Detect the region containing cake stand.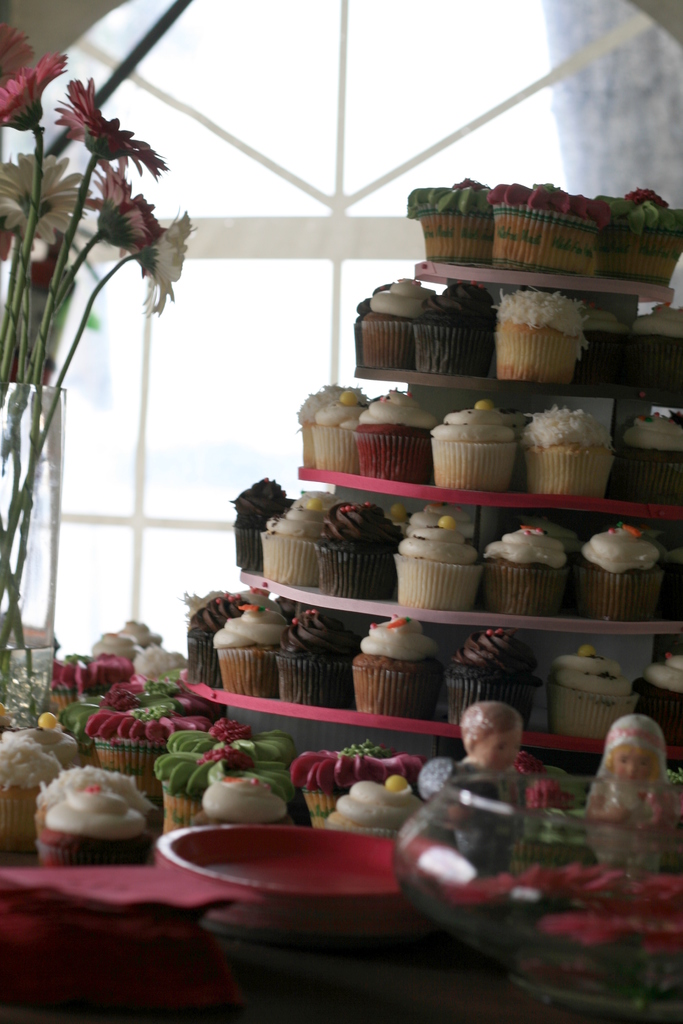
{"x1": 172, "y1": 253, "x2": 682, "y2": 728}.
